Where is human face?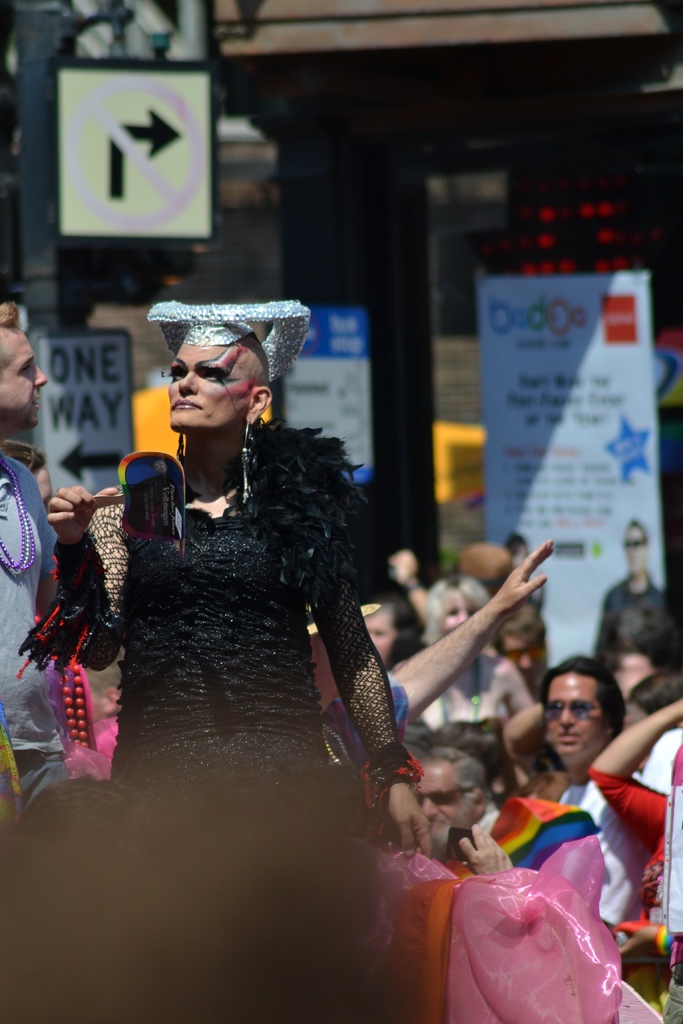
505,639,548,668.
